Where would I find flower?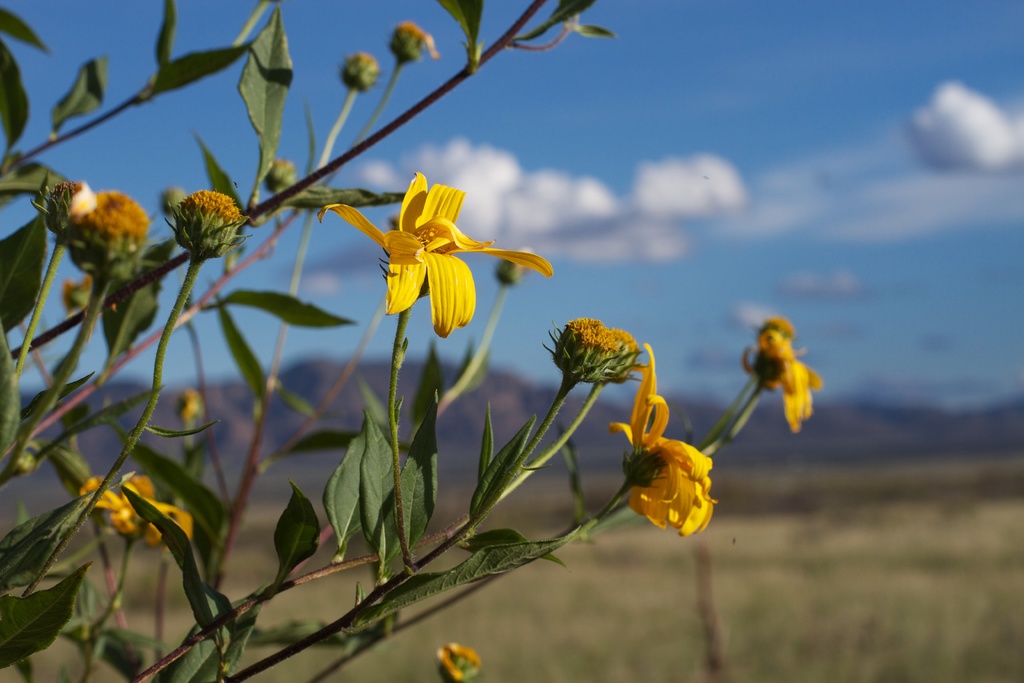
At left=749, top=324, right=833, bottom=431.
